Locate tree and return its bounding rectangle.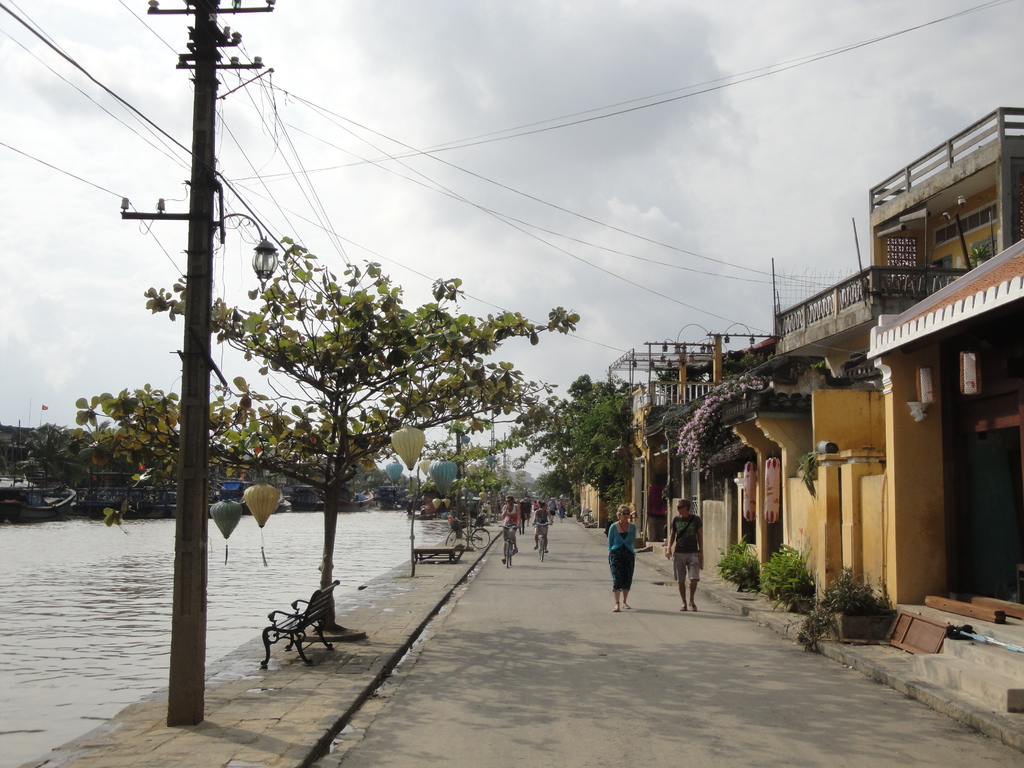
bbox=(452, 367, 639, 502).
